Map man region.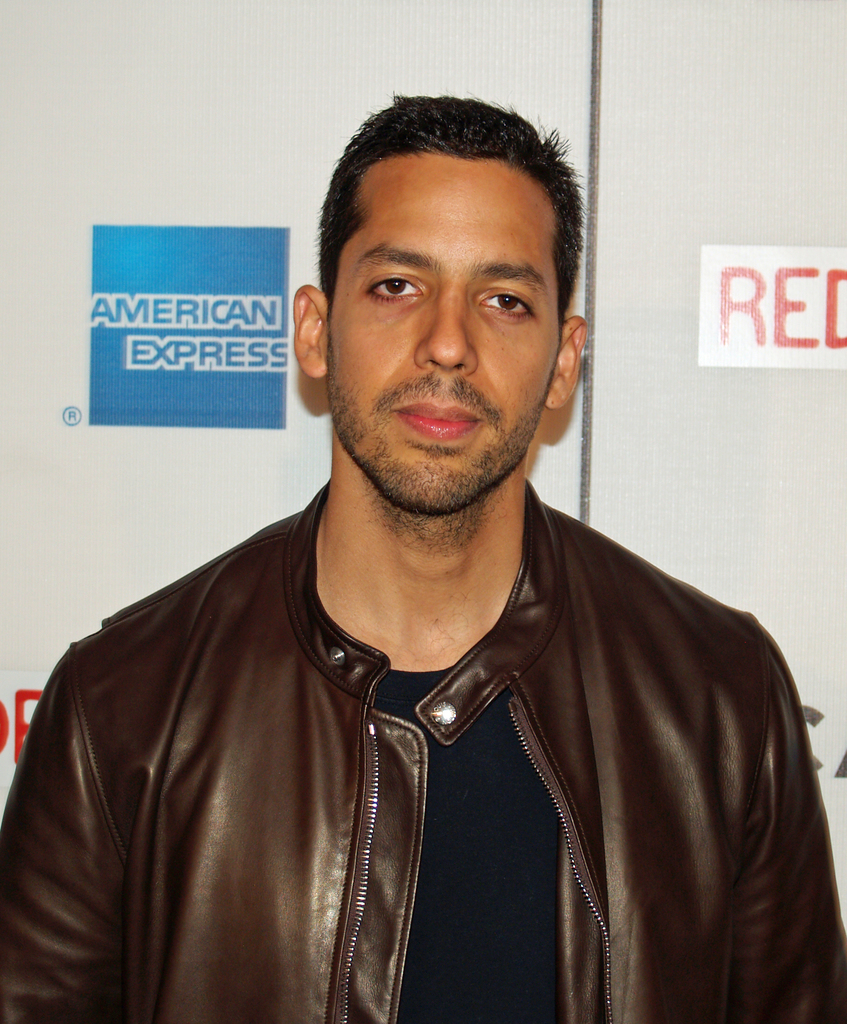
Mapped to [0,89,846,1023].
